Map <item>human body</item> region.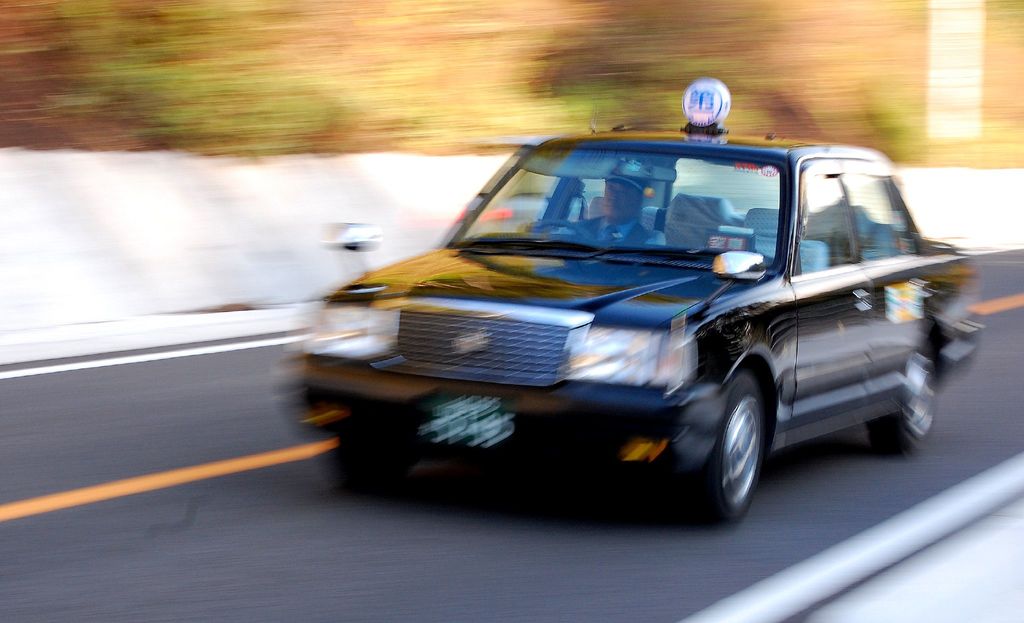
Mapped to select_region(517, 172, 661, 247).
